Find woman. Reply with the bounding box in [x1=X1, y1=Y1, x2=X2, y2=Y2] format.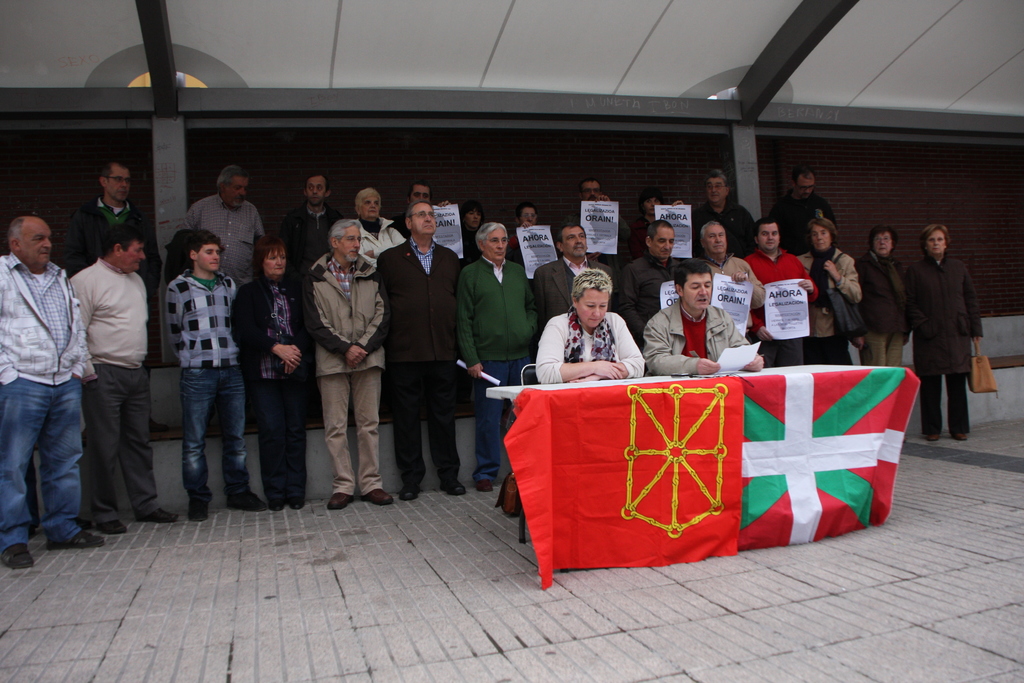
[x1=229, y1=231, x2=312, y2=510].
